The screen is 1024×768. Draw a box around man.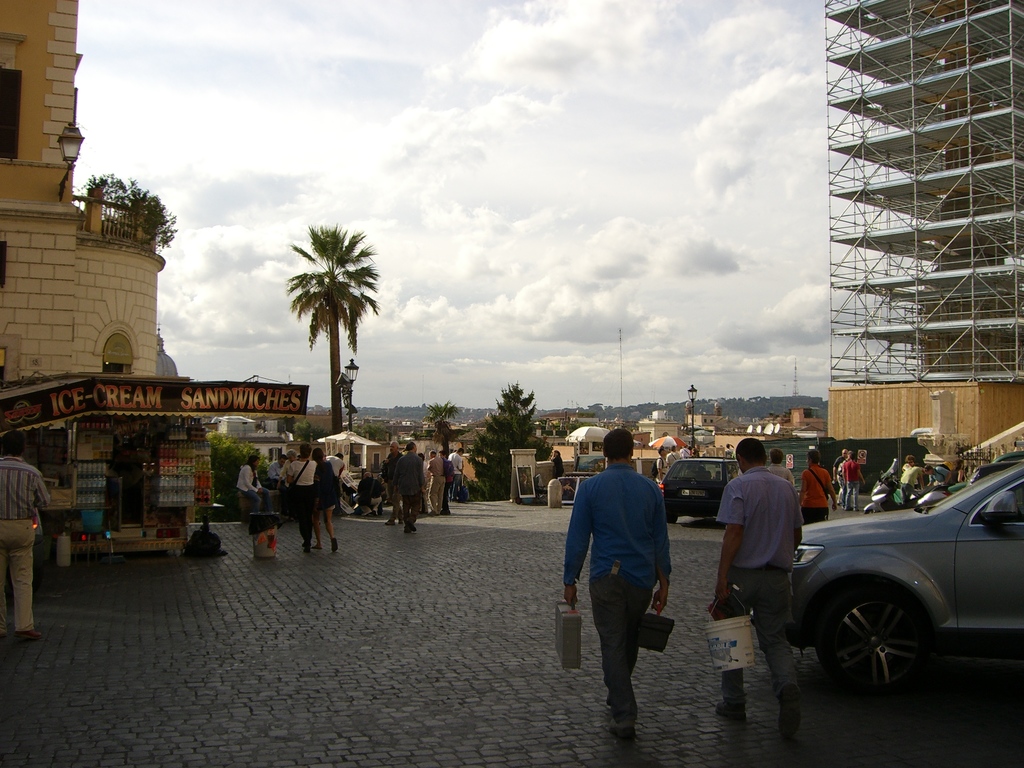
bbox(427, 450, 449, 513).
